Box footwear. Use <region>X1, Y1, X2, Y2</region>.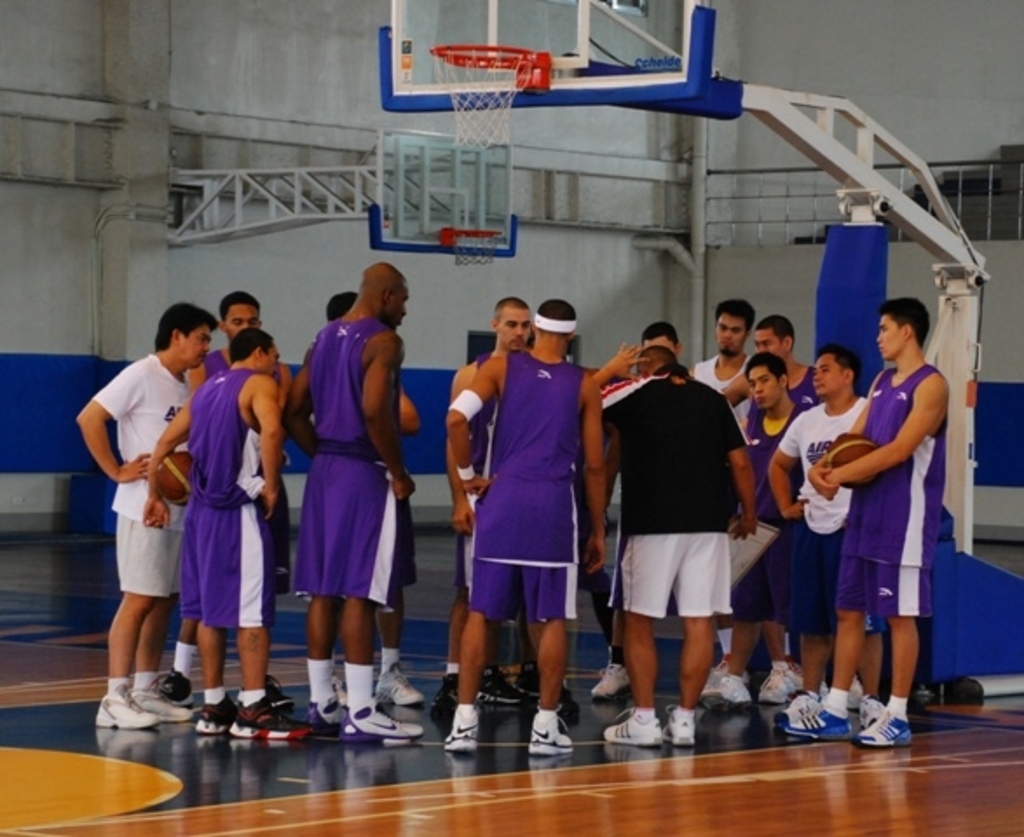
<region>529, 715, 572, 755</region>.
